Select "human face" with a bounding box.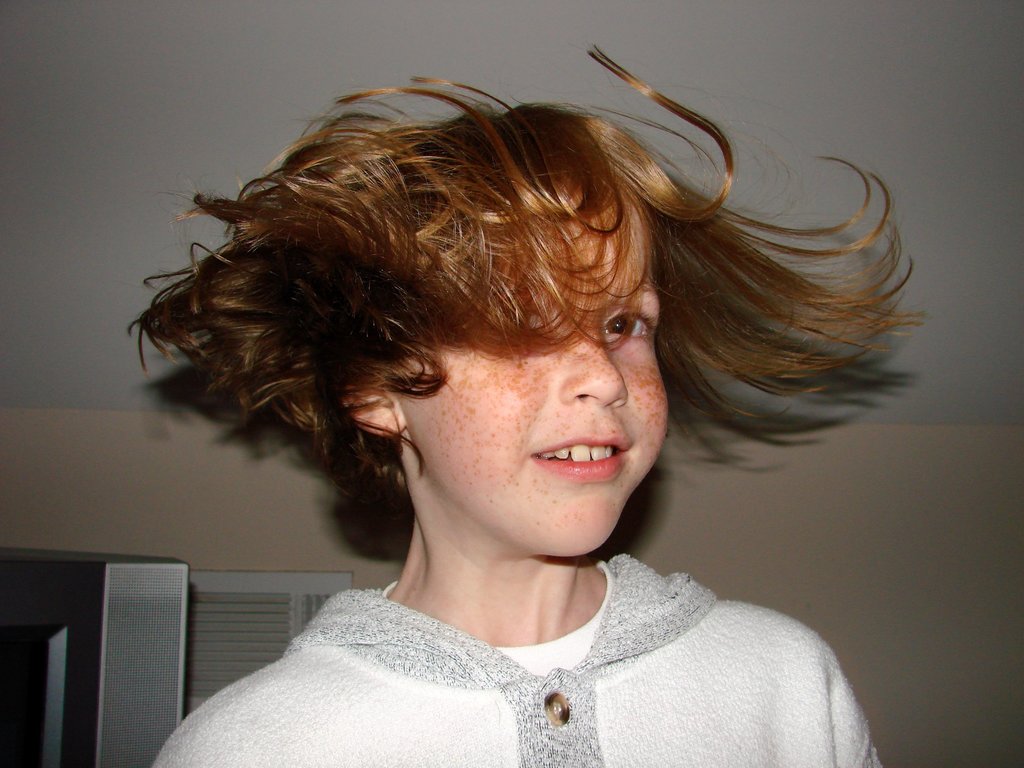
bbox=(411, 211, 670, 558).
